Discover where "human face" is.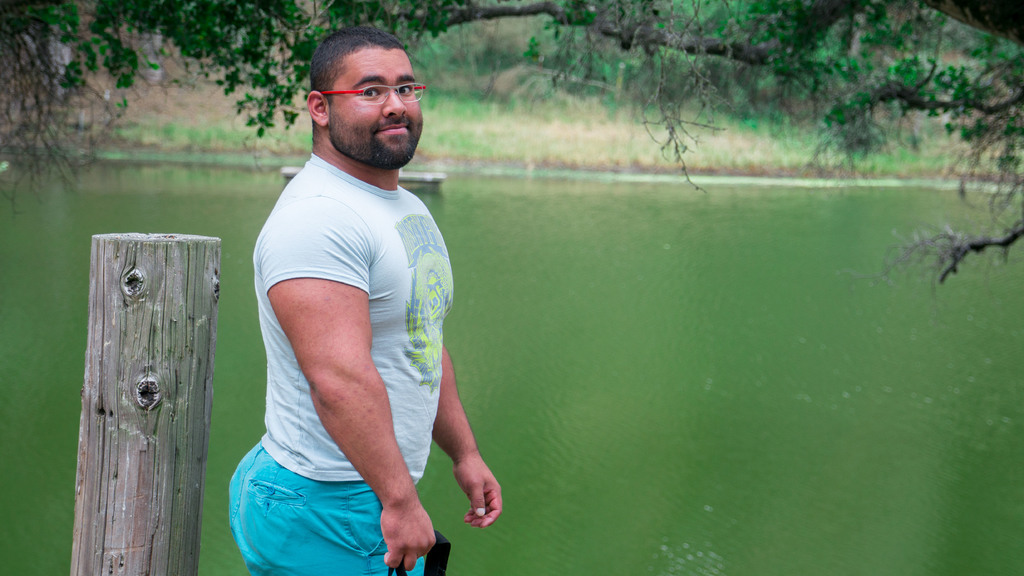
Discovered at [x1=330, y1=45, x2=425, y2=166].
